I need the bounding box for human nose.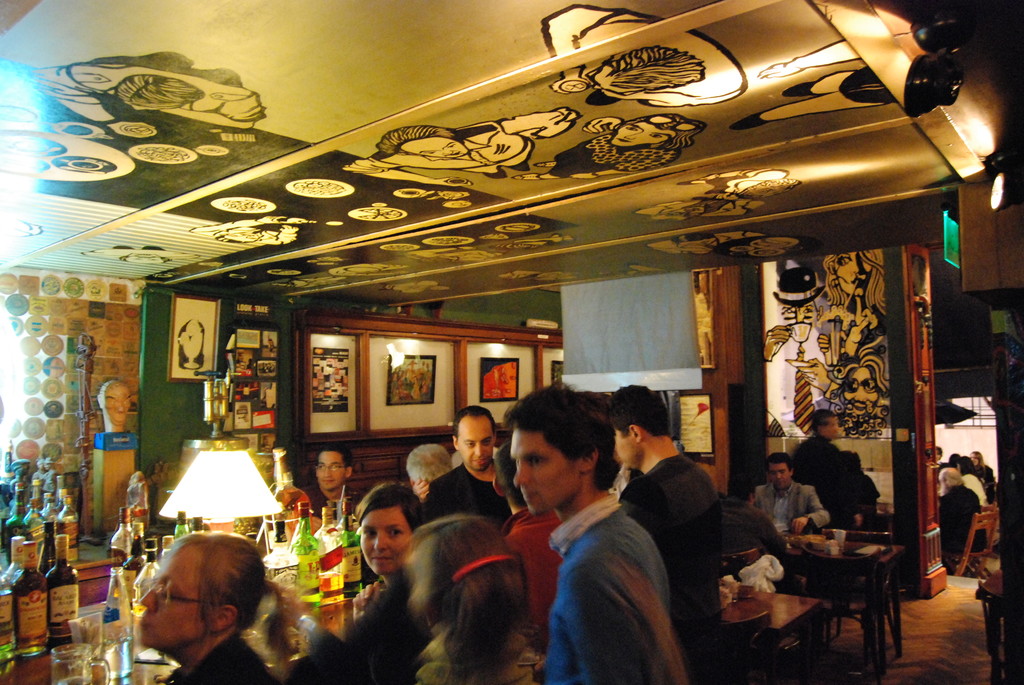
Here it is: x1=515, y1=459, x2=529, y2=481.
